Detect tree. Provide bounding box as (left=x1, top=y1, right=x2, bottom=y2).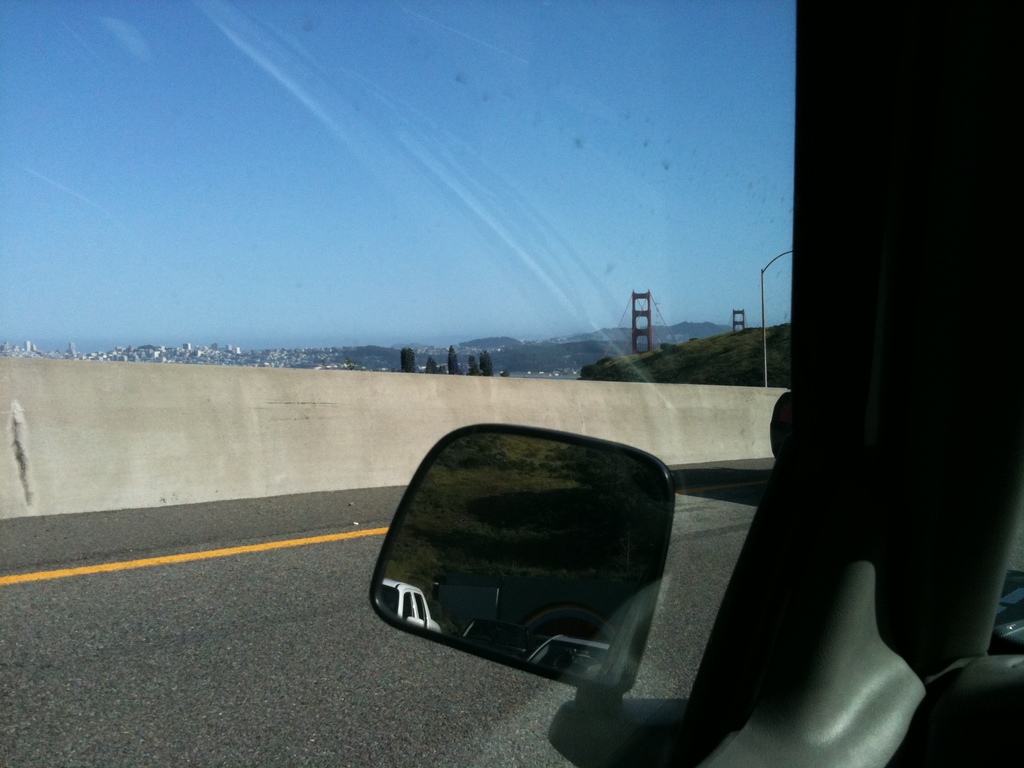
(left=397, top=349, right=416, bottom=372).
